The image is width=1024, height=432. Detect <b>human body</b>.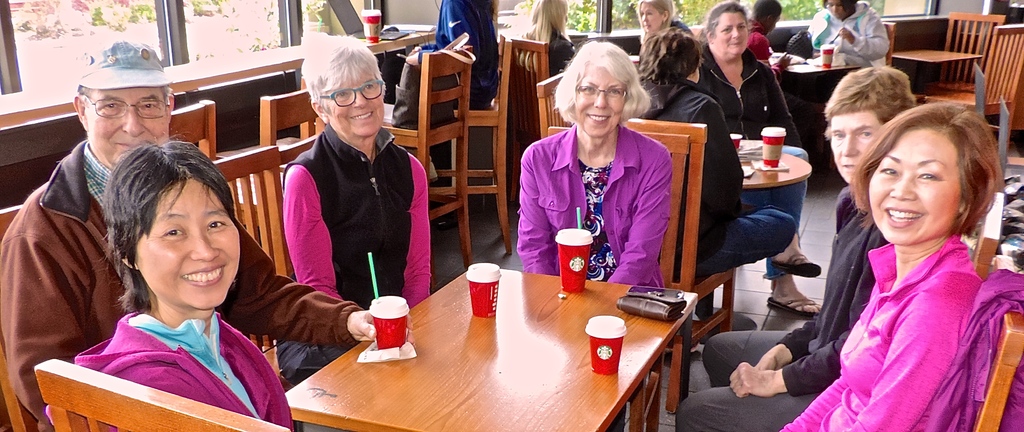
Detection: x1=692, y1=50, x2=826, y2=315.
